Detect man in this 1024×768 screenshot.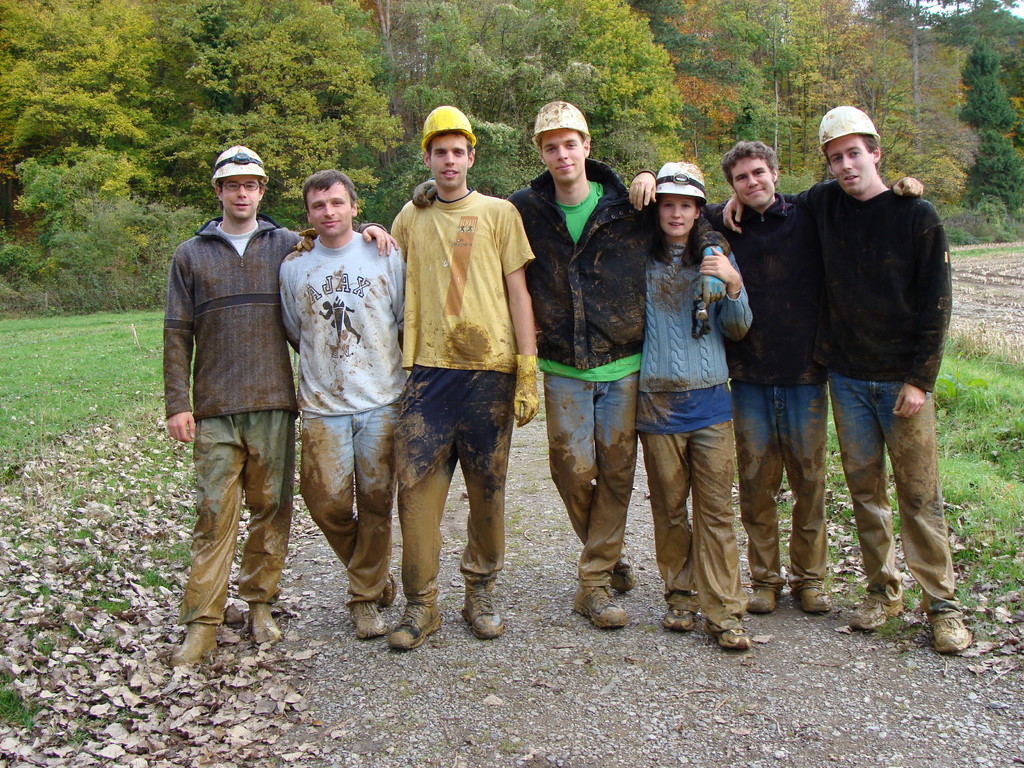
Detection: box=[278, 167, 408, 641].
